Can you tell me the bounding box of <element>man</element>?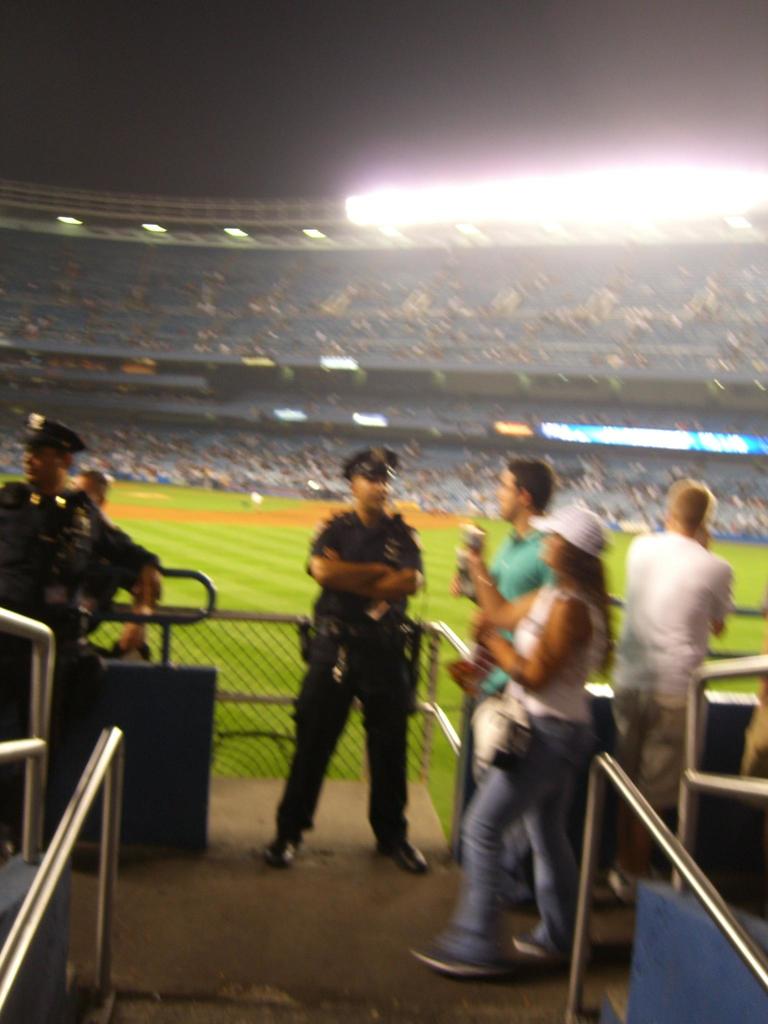
box(621, 483, 759, 821).
